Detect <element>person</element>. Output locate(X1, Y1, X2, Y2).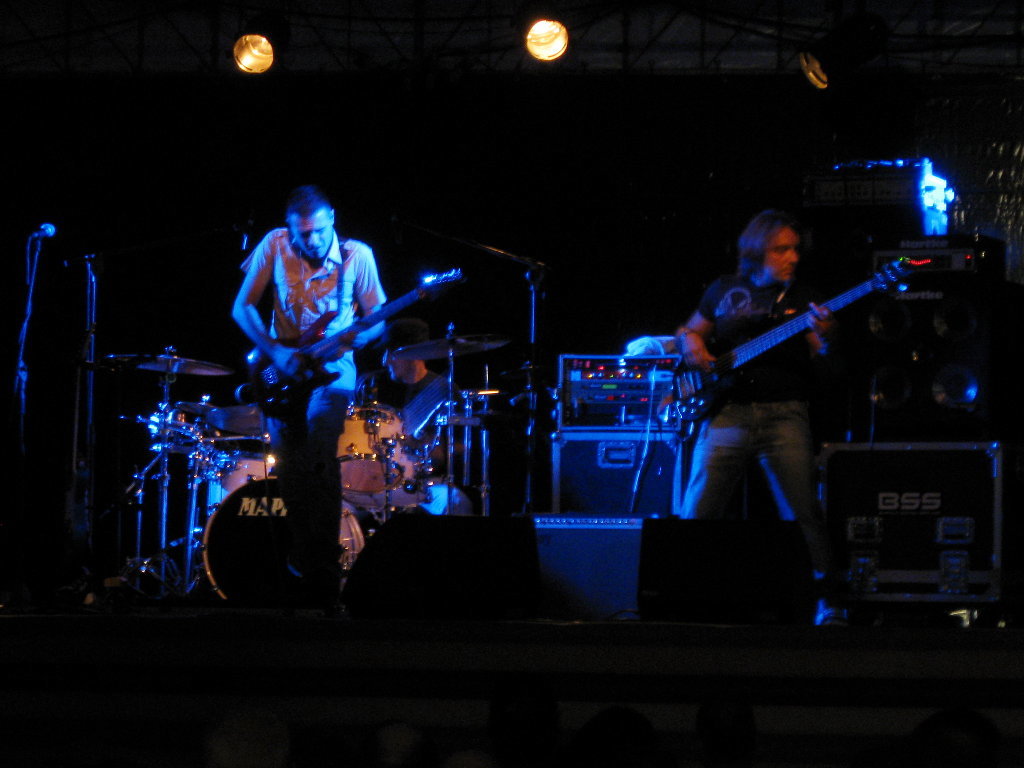
locate(358, 316, 468, 529).
